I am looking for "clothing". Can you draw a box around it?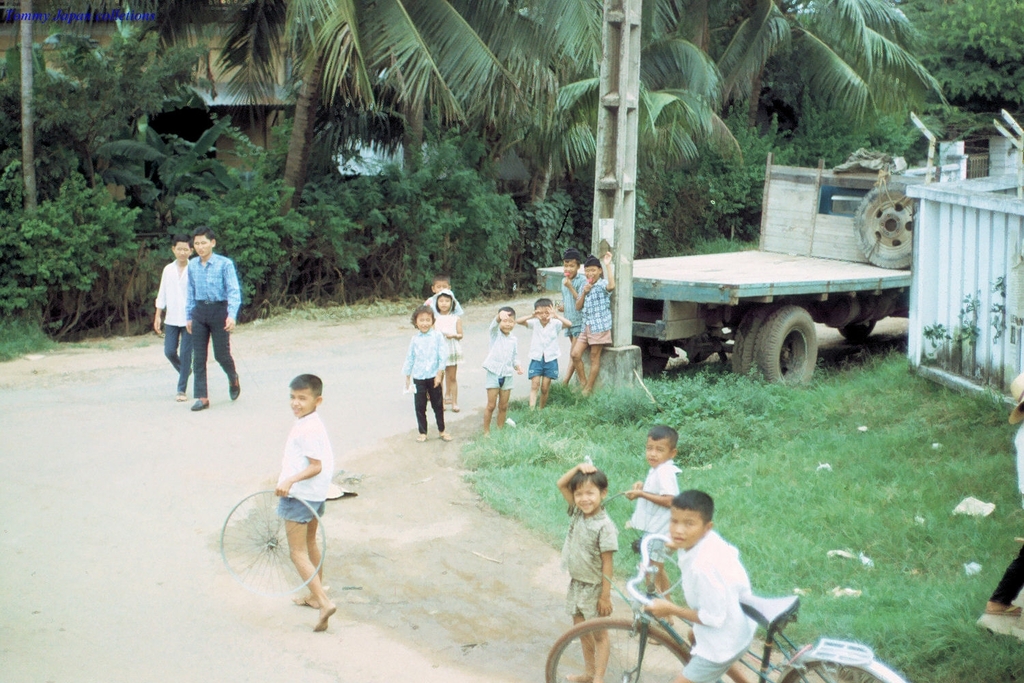
Sure, the bounding box is select_region(186, 251, 241, 396).
